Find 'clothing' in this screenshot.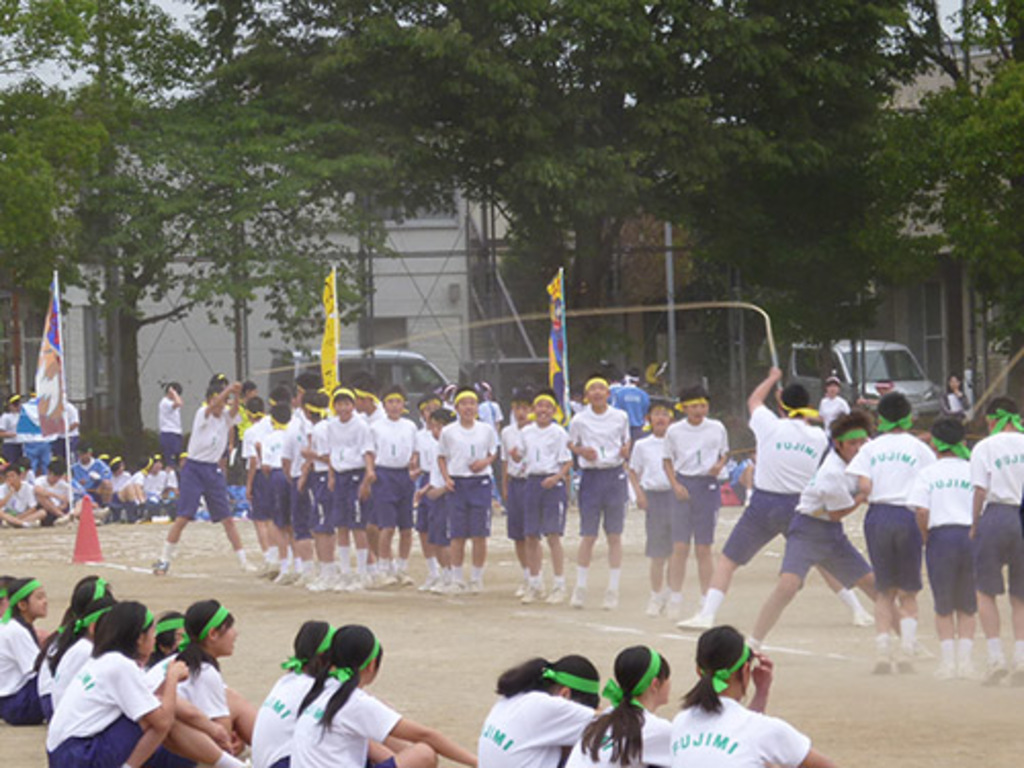
The bounding box for 'clothing' is [55,631,94,700].
